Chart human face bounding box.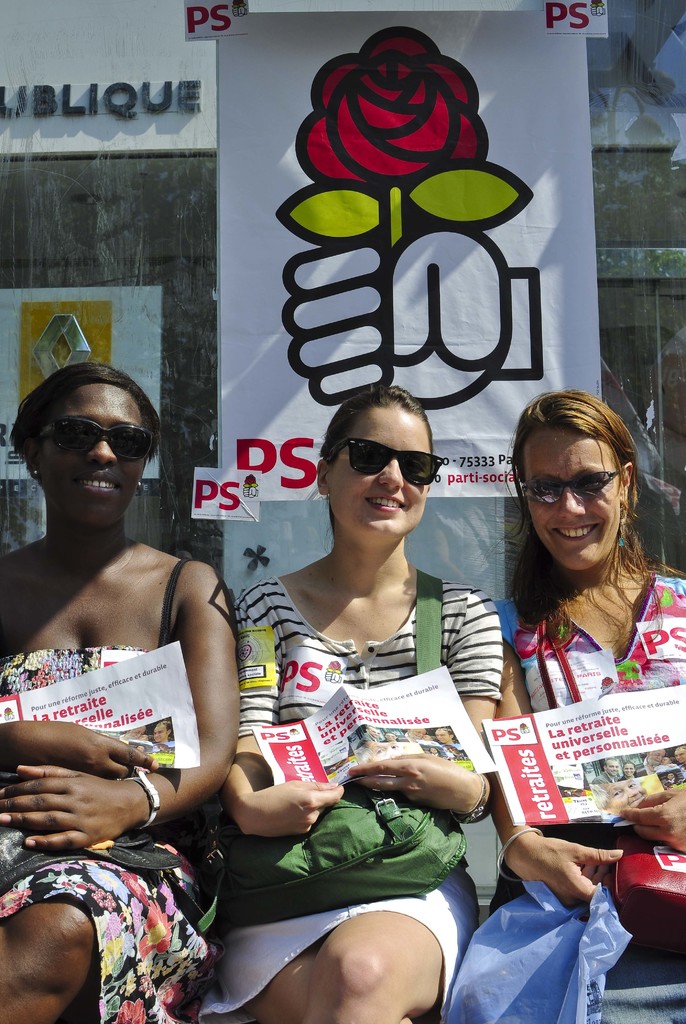
Charted: <box>523,428,614,571</box>.
